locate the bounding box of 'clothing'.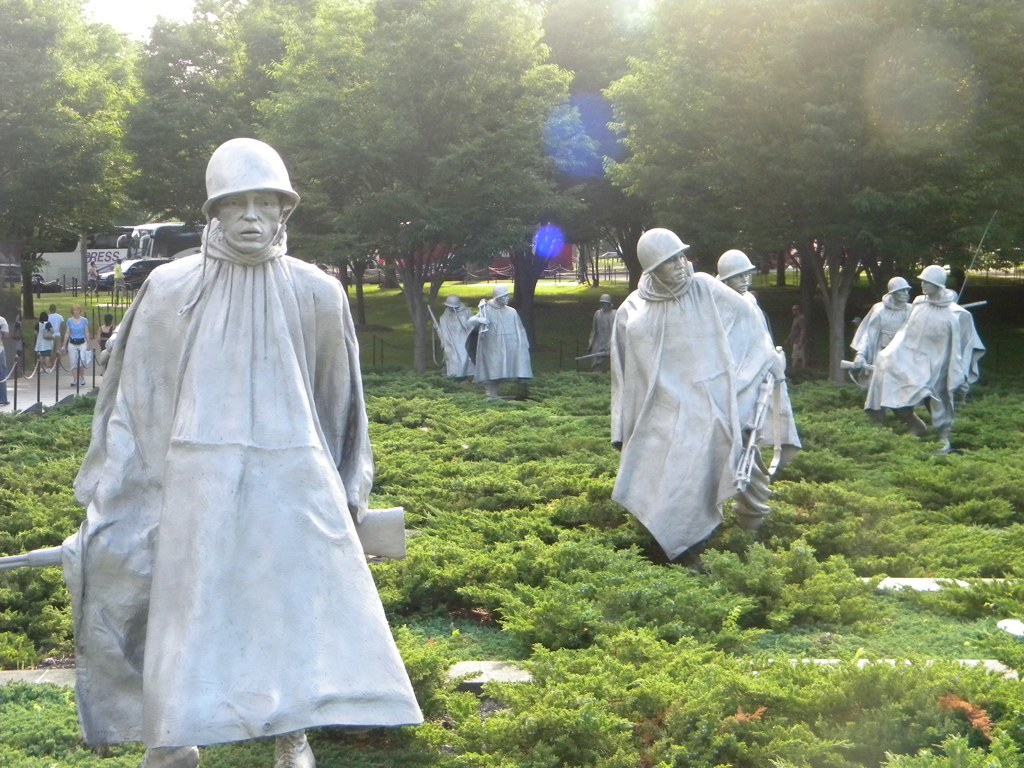
Bounding box: left=102, top=324, right=120, bottom=345.
